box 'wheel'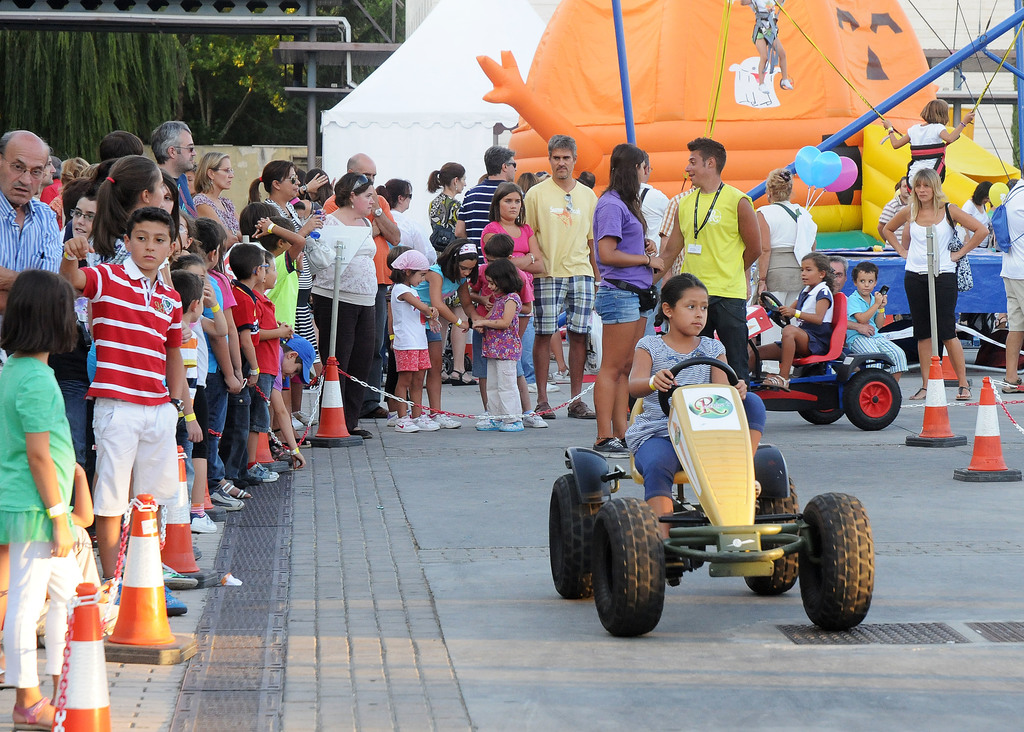
box(547, 472, 605, 599)
